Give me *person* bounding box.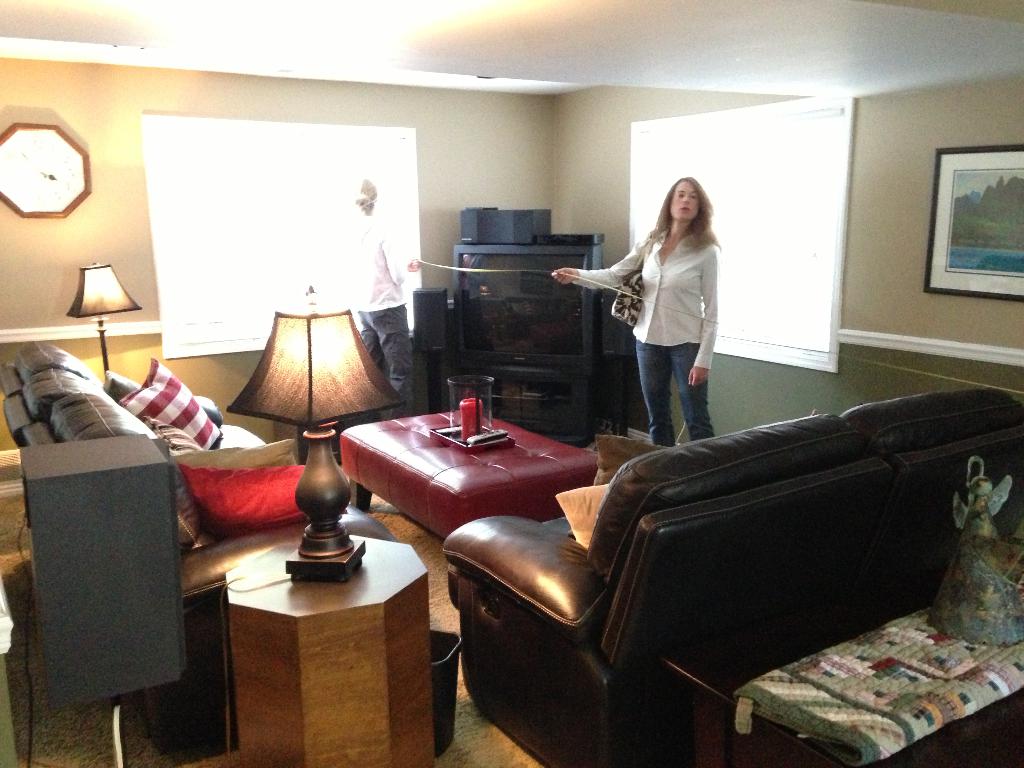
(341, 180, 422, 408).
